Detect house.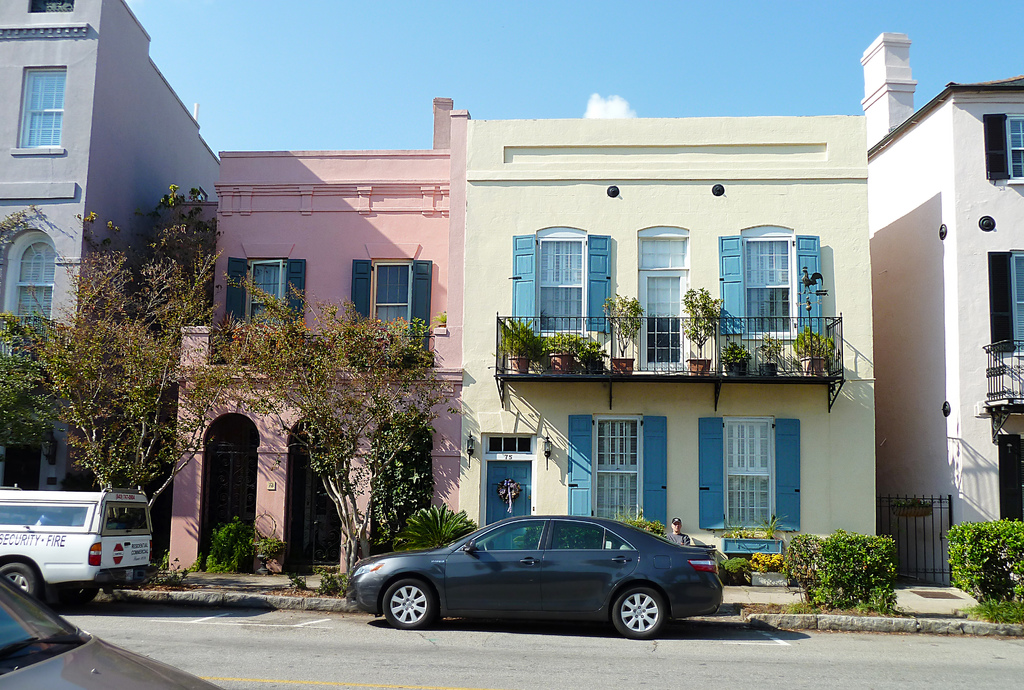
Detected at <region>168, 108, 475, 579</region>.
